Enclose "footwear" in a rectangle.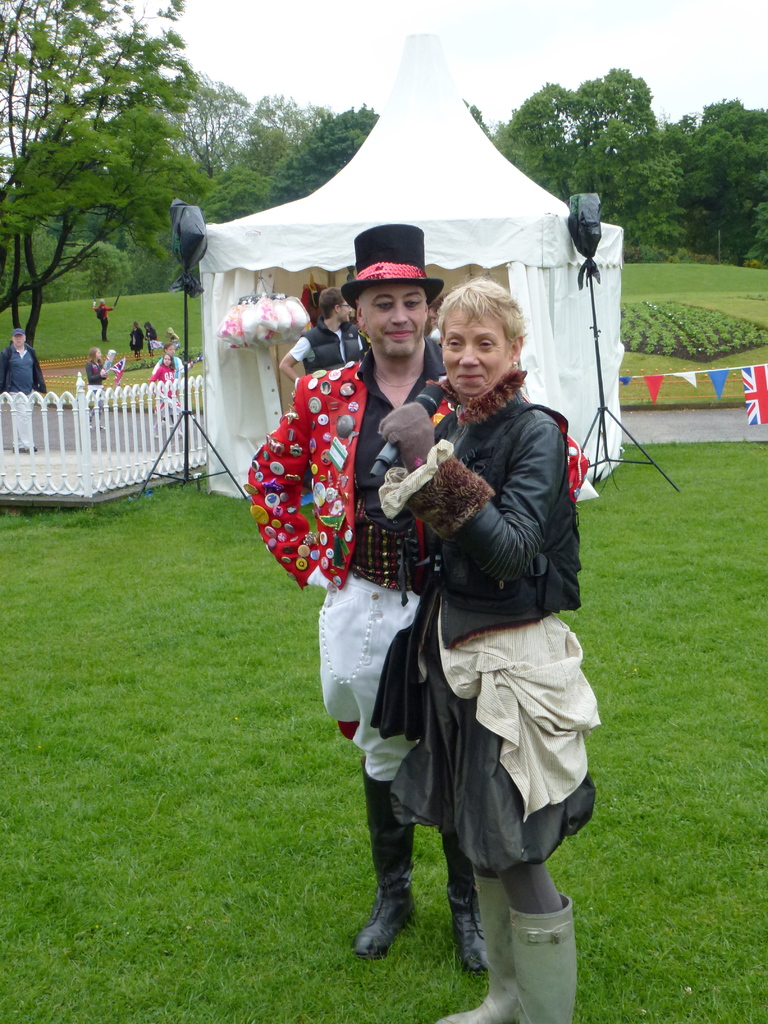
433 865 534 1023.
